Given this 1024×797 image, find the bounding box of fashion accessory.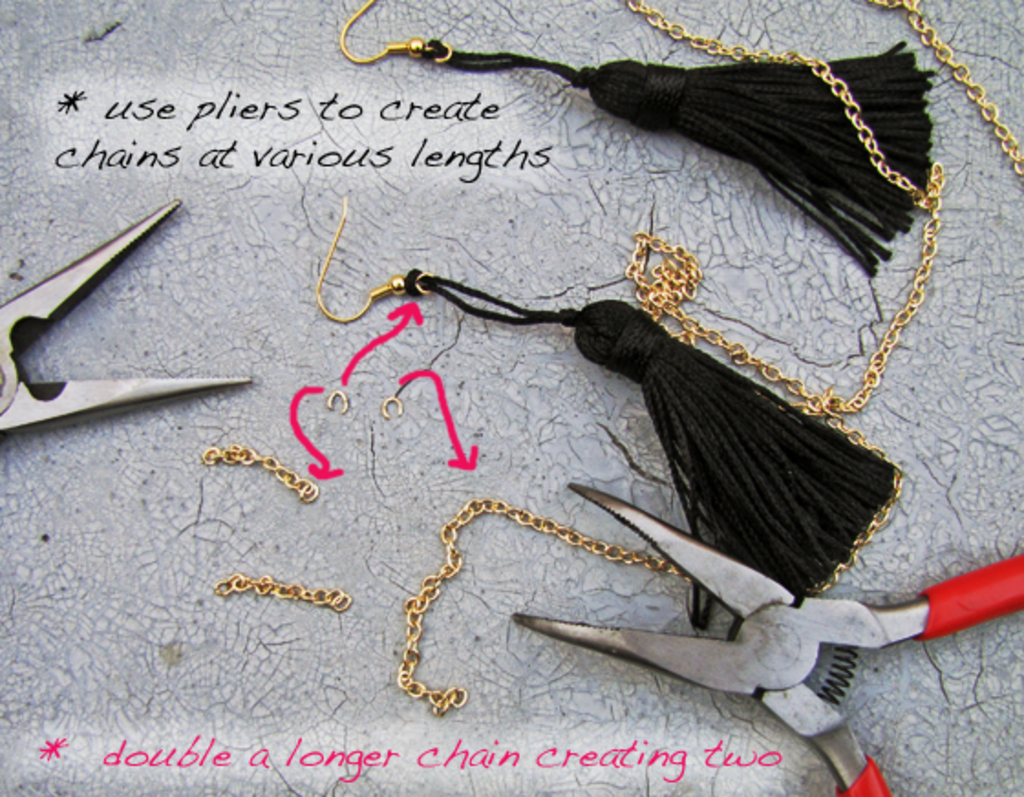
locate(216, 570, 355, 612).
